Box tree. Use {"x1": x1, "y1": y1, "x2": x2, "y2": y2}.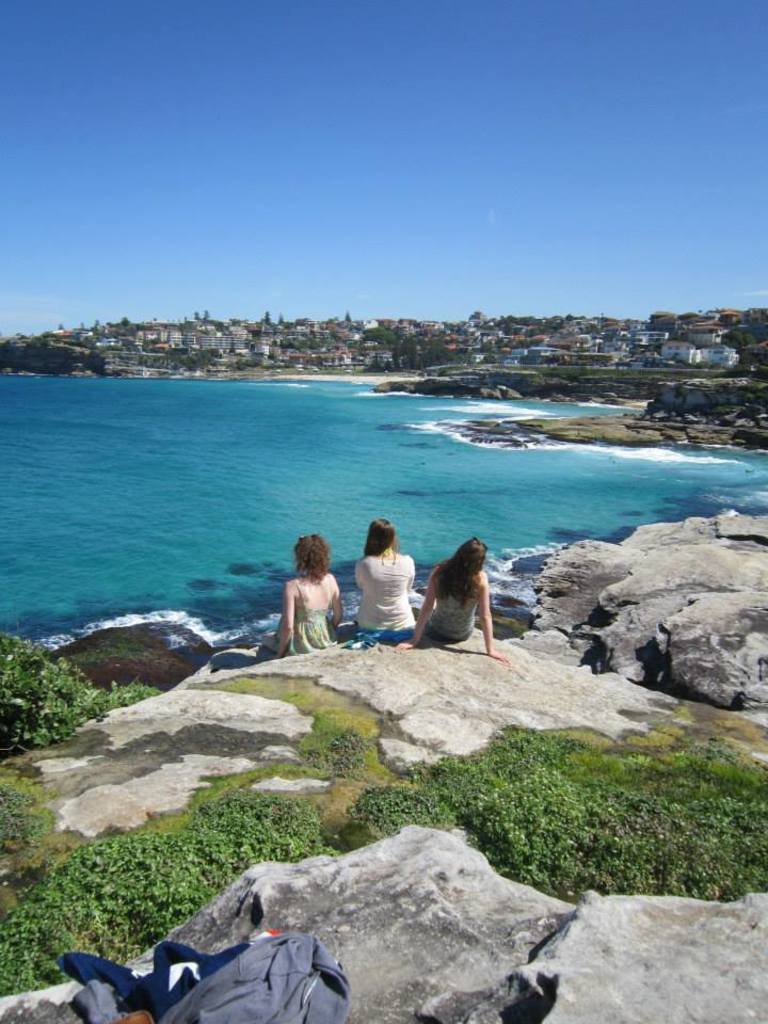
{"x1": 32, "y1": 327, "x2": 59, "y2": 343}.
